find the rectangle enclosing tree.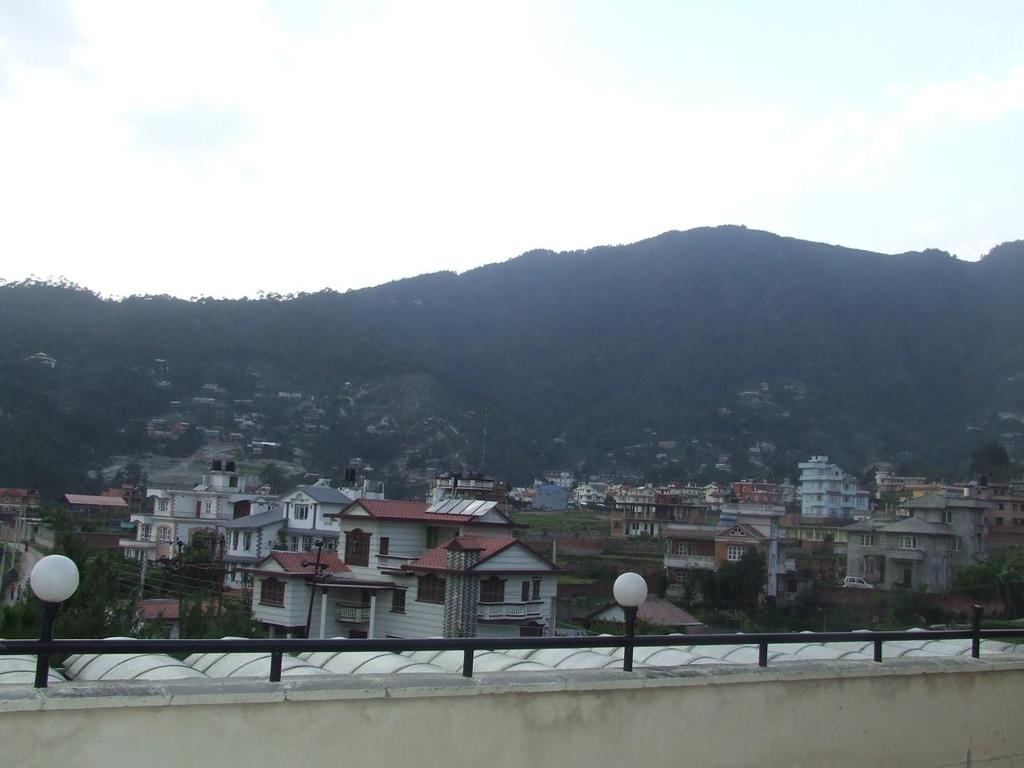
869/577/945/635.
